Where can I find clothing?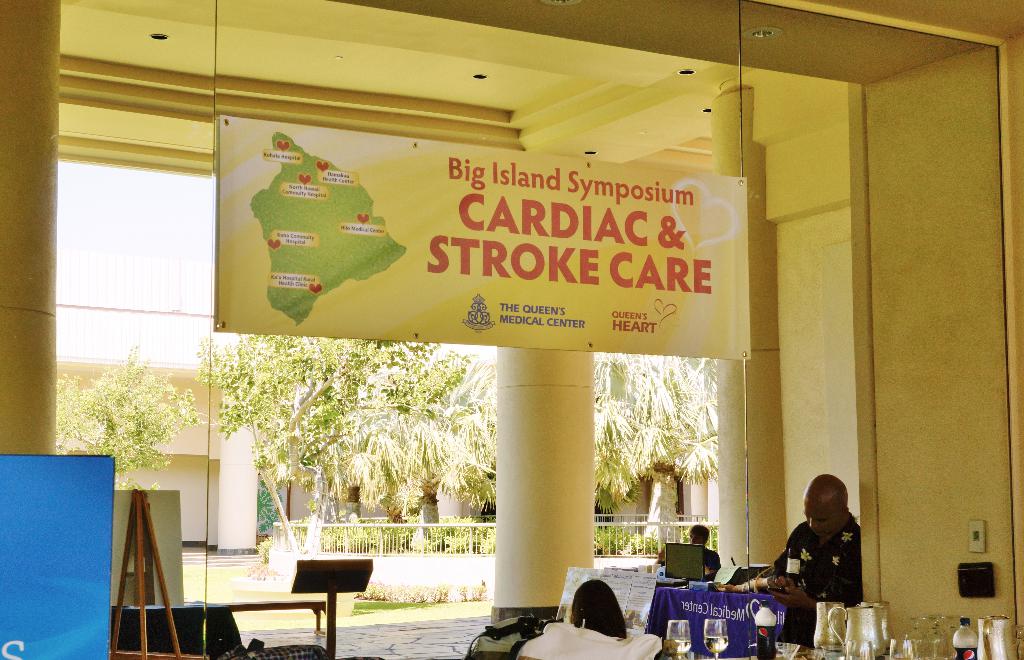
You can find it at (x1=691, y1=540, x2=719, y2=581).
